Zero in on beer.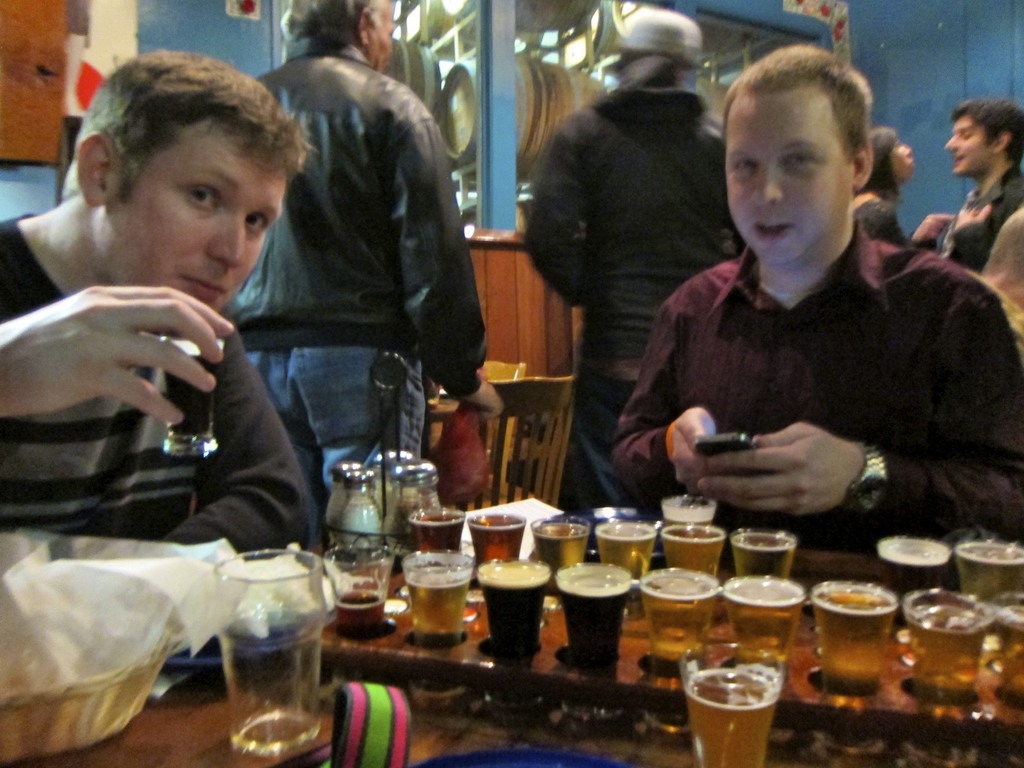
Zeroed in: detection(660, 513, 736, 573).
